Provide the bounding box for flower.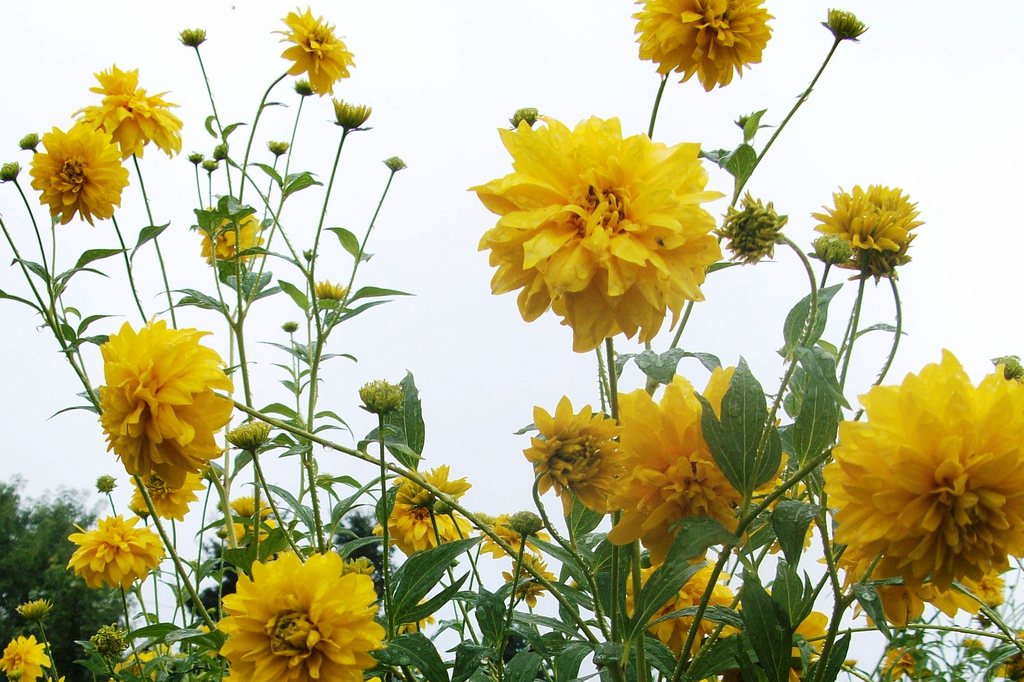
<bbox>58, 515, 168, 594</bbox>.
